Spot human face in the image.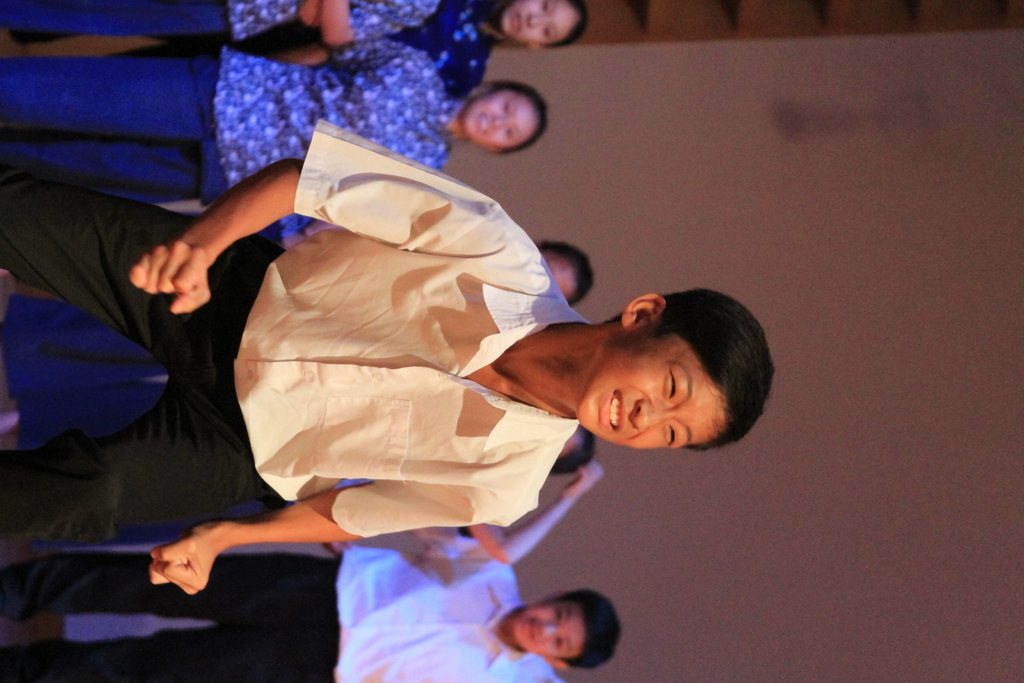
human face found at (x1=500, y1=0, x2=566, y2=47).
